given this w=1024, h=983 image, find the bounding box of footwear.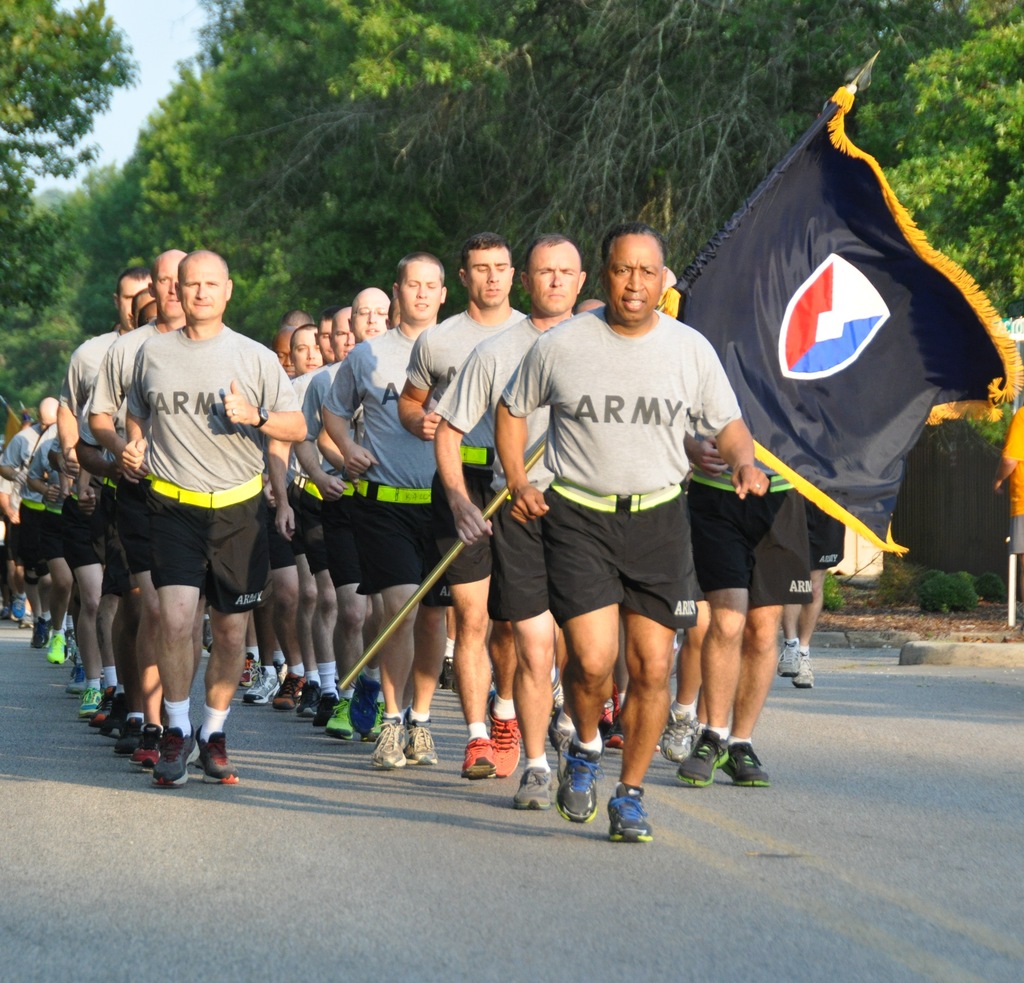
(x1=547, y1=721, x2=574, y2=761).
